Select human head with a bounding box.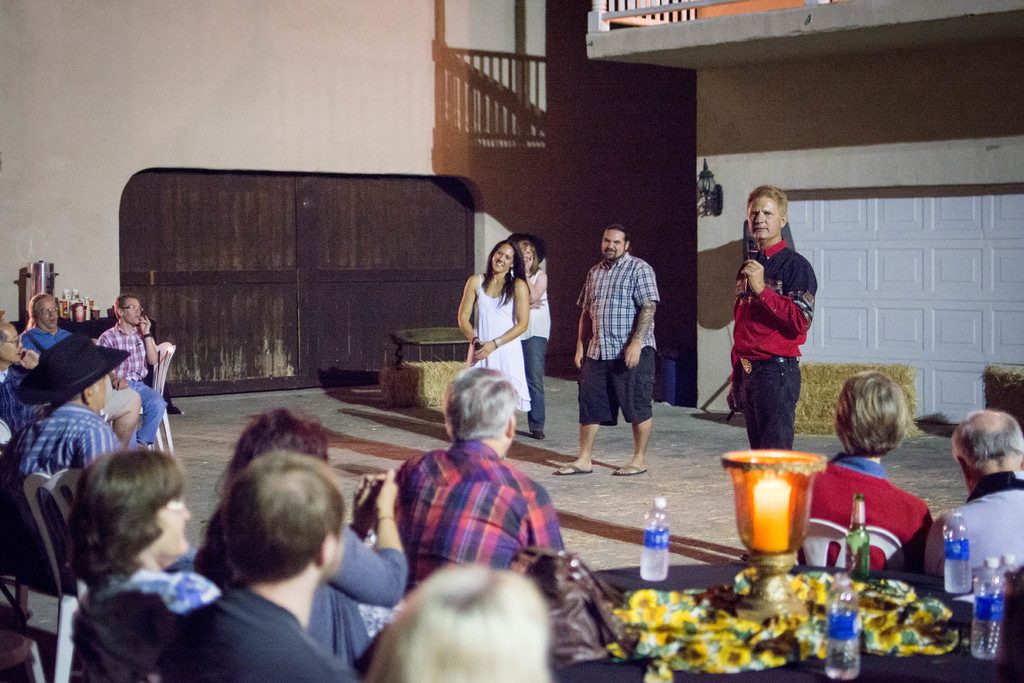
rect(50, 340, 109, 411).
